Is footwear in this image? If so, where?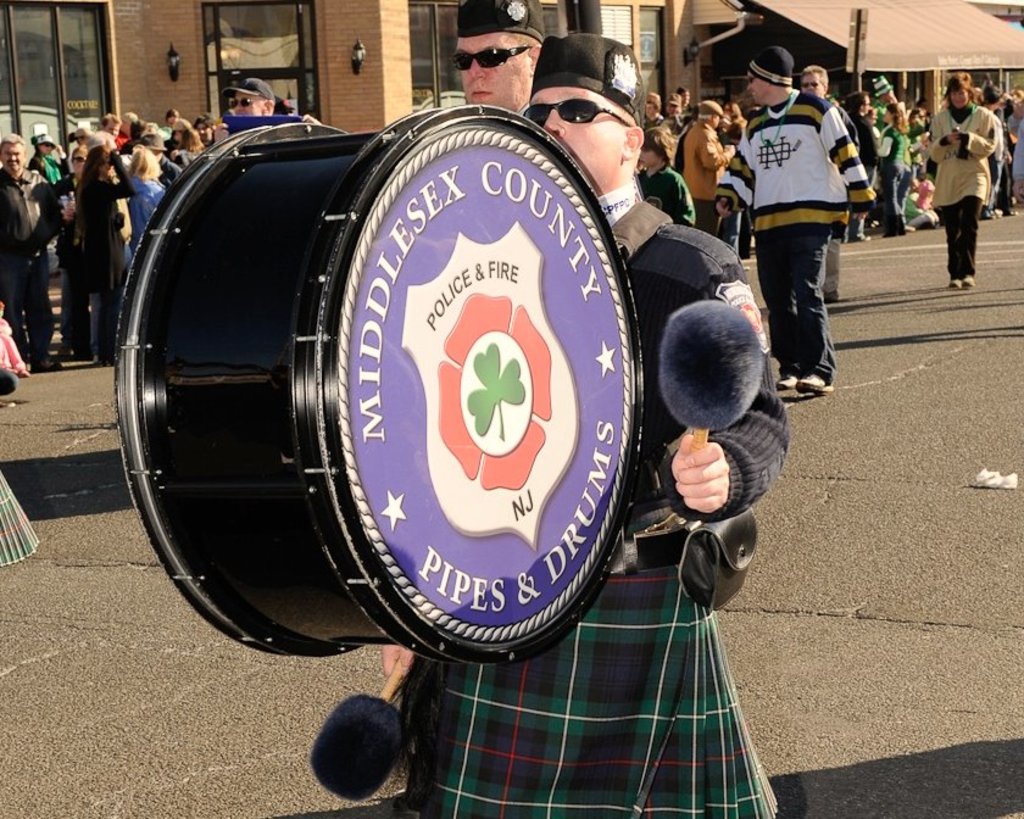
Yes, at 825, 286, 842, 305.
